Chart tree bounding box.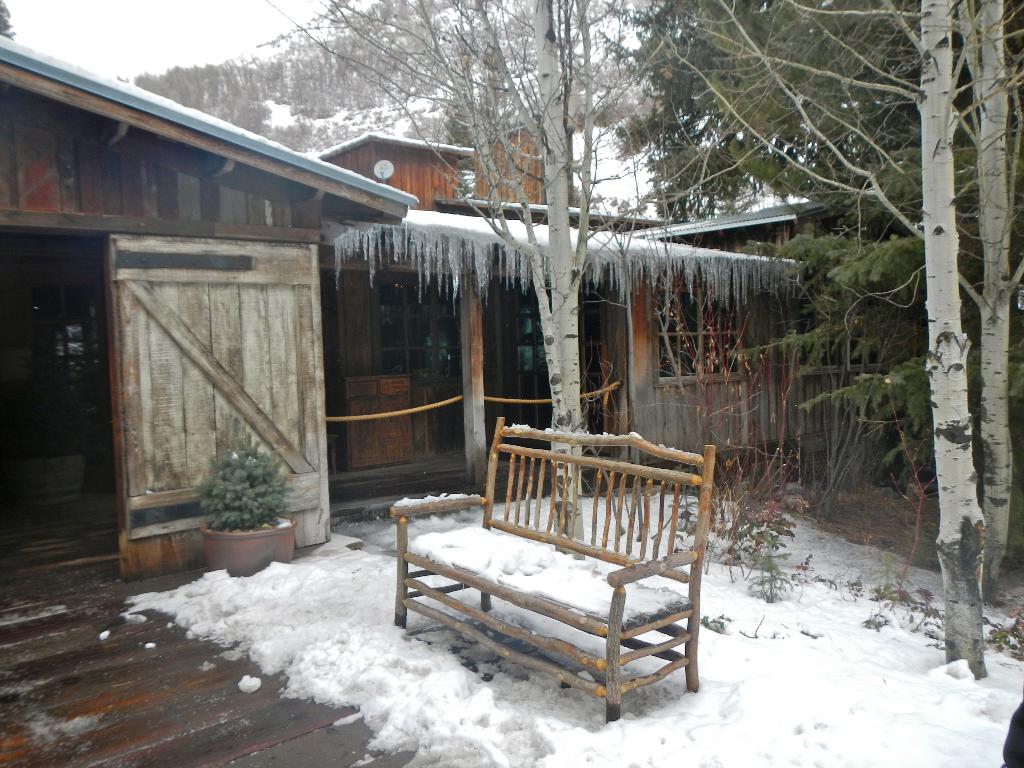
Charted: 257 0 696 564.
